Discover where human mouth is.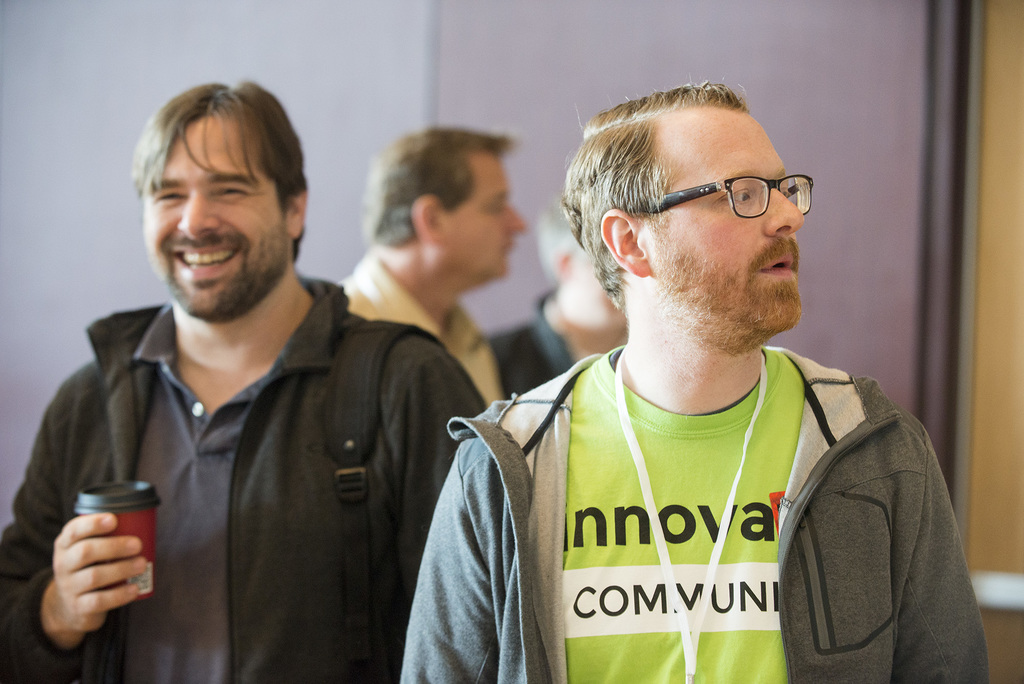
Discovered at bbox=(757, 248, 796, 277).
